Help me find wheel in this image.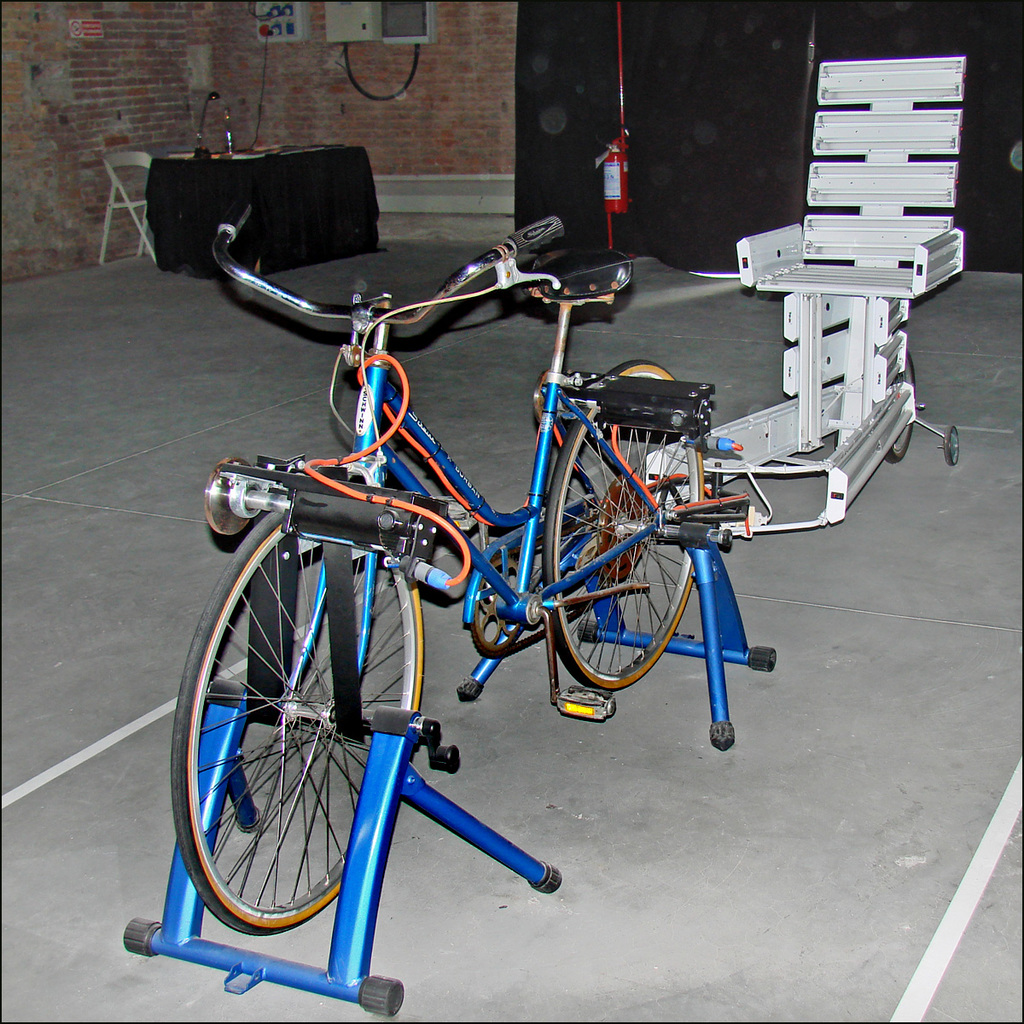
Found it: region(541, 356, 728, 695).
